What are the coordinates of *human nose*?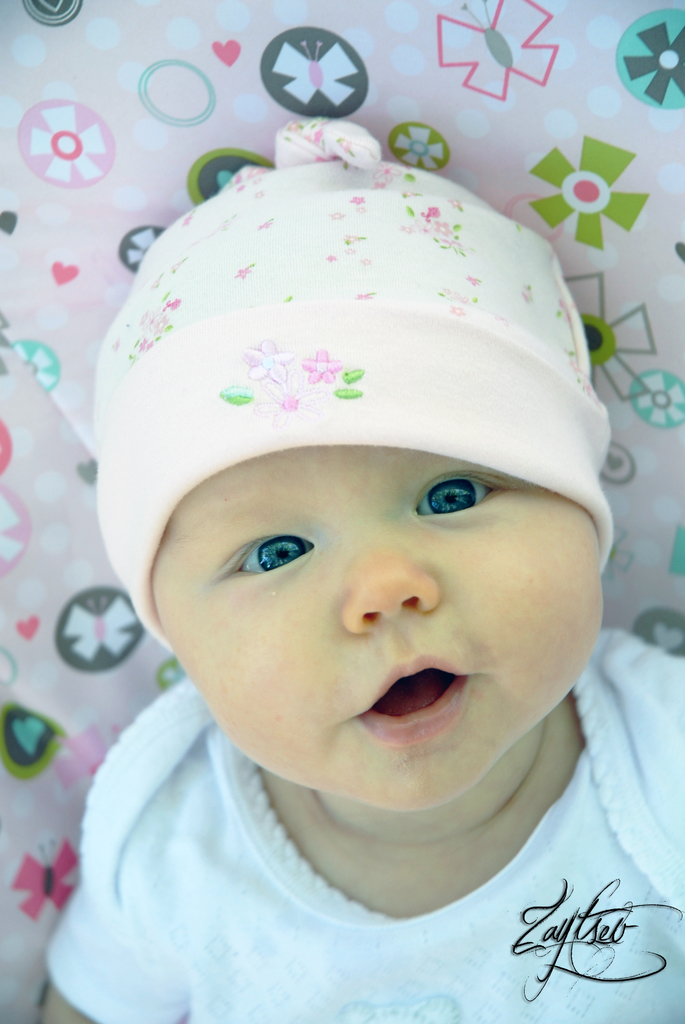
left=342, top=538, right=439, bottom=625.
